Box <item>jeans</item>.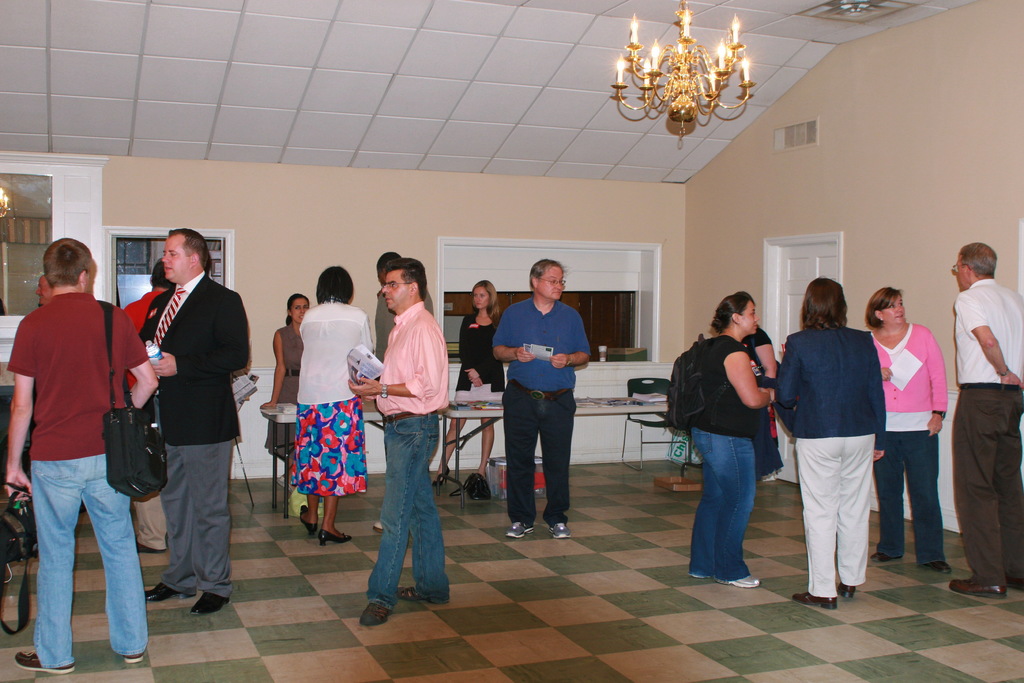
l=687, t=428, r=749, b=580.
